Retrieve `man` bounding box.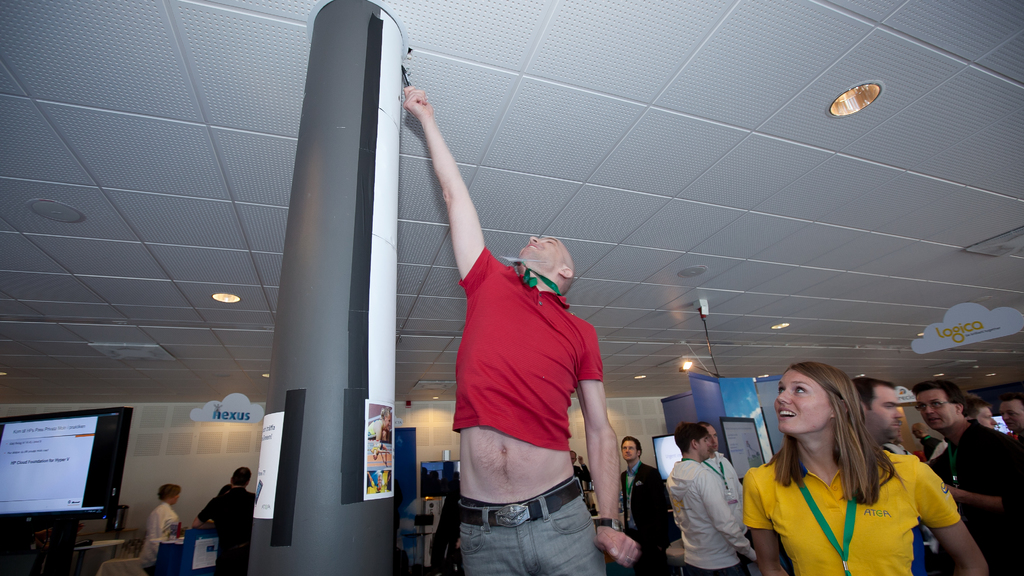
Bounding box: (x1=916, y1=378, x2=1023, y2=575).
